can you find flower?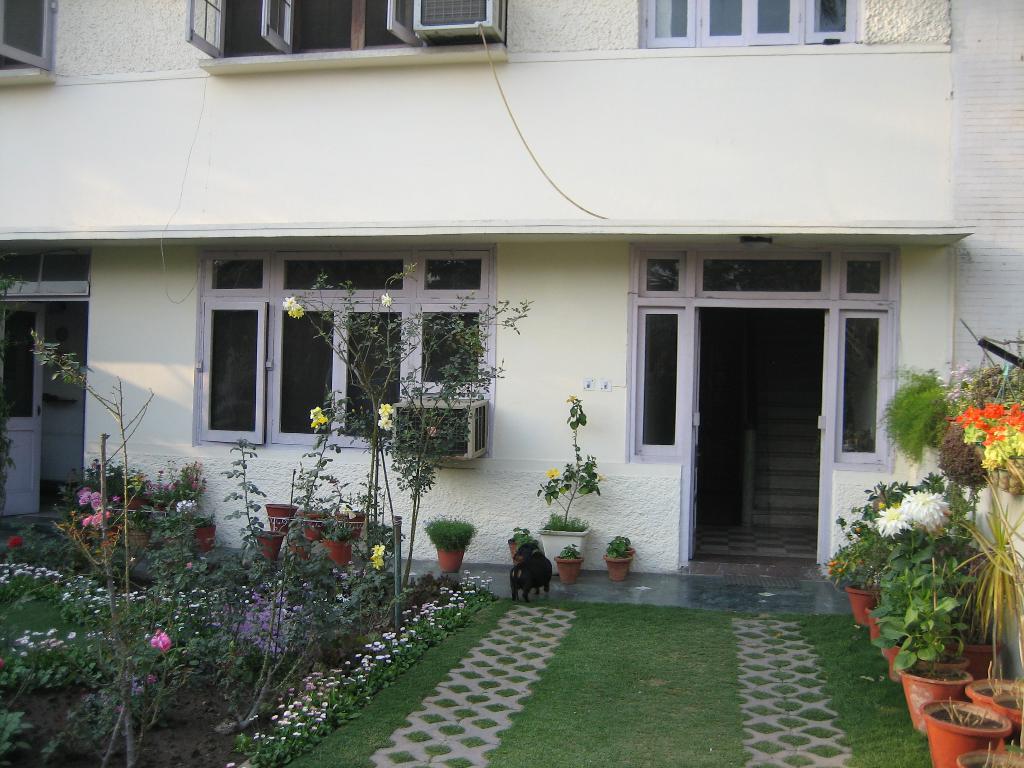
Yes, bounding box: BBox(7, 536, 22, 549).
